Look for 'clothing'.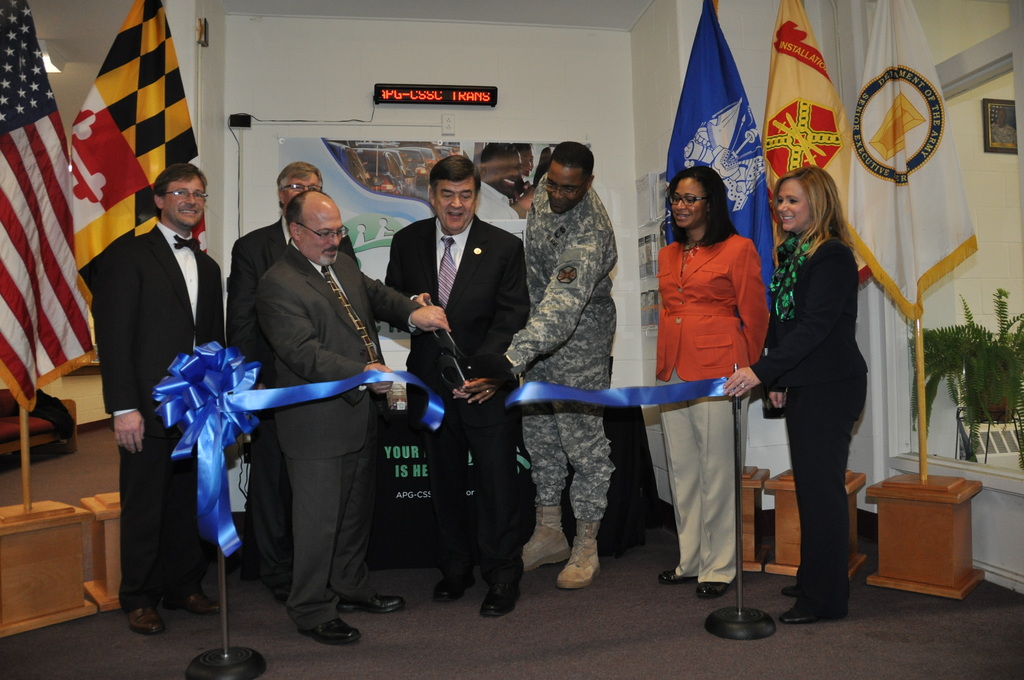
Found: [509, 170, 618, 512].
